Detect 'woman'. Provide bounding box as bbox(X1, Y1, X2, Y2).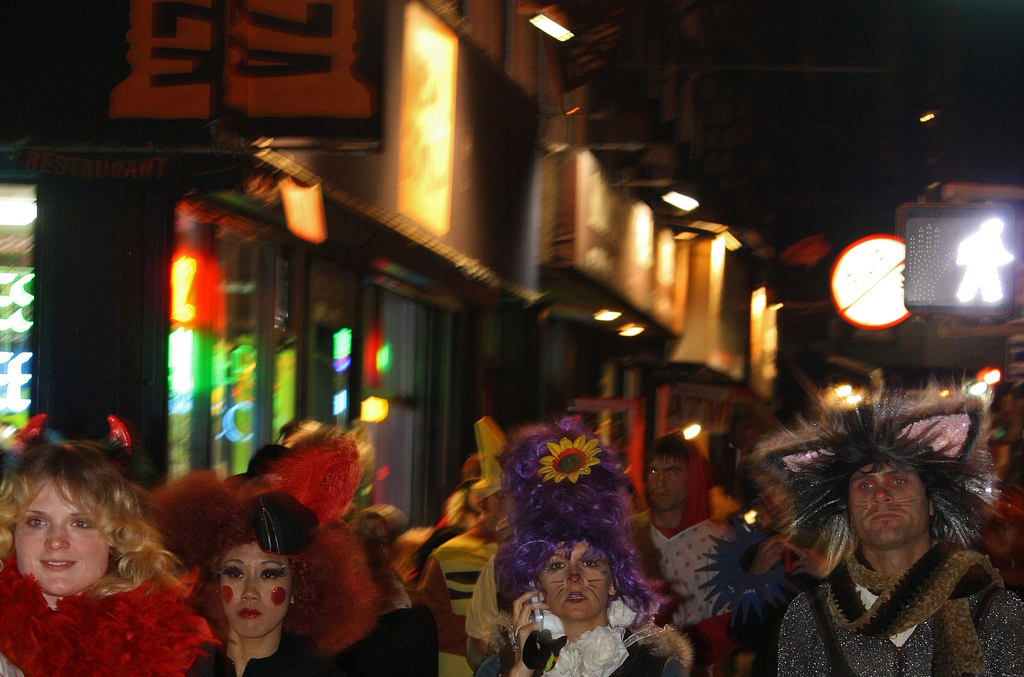
bbox(157, 469, 328, 676).
